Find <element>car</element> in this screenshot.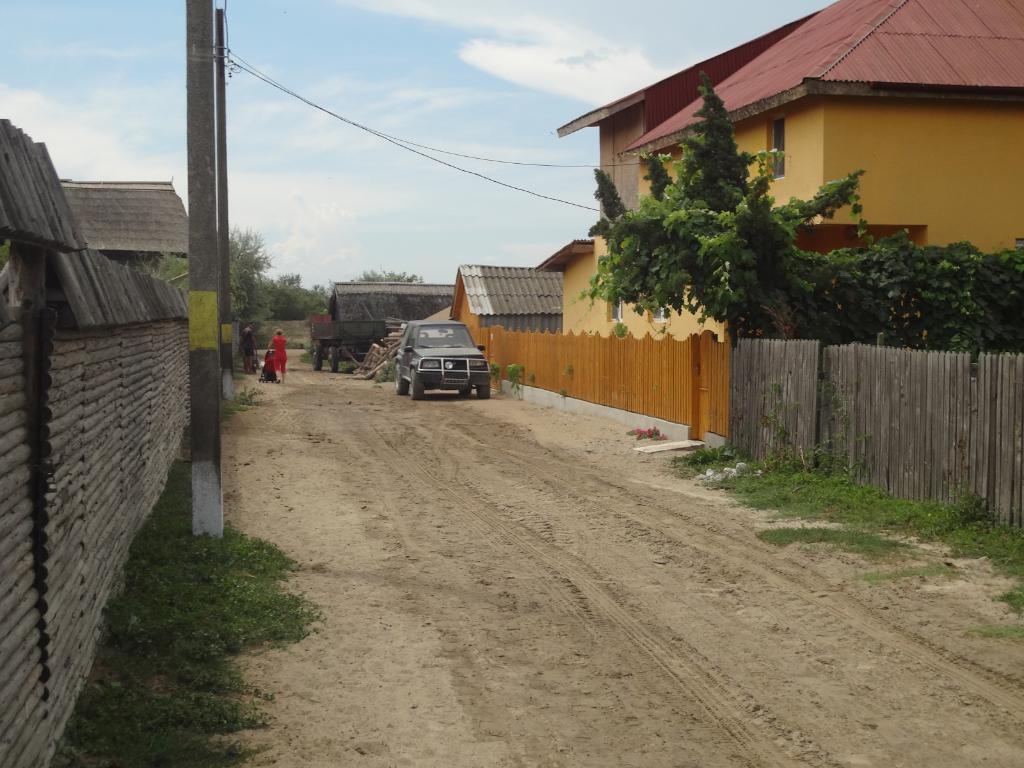
The bounding box for <element>car</element> is l=394, t=306, r=504, b=387.
